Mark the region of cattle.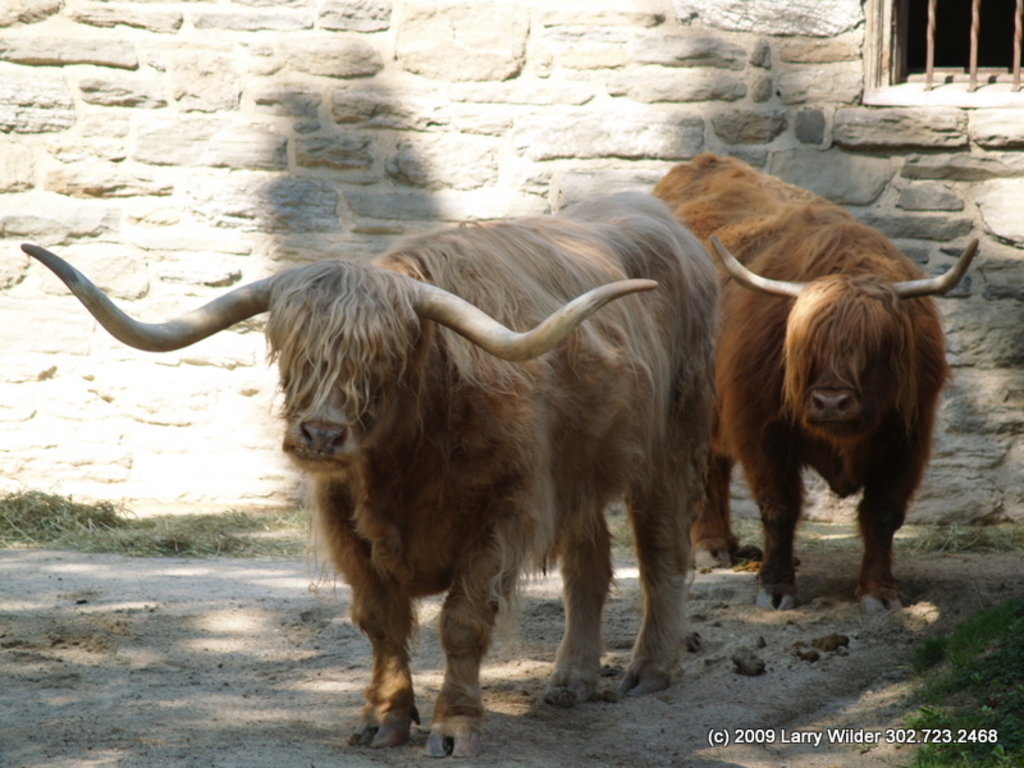
Region: {"x1": 145, "y1": 204, "x2": 748, "y2": 731}.
